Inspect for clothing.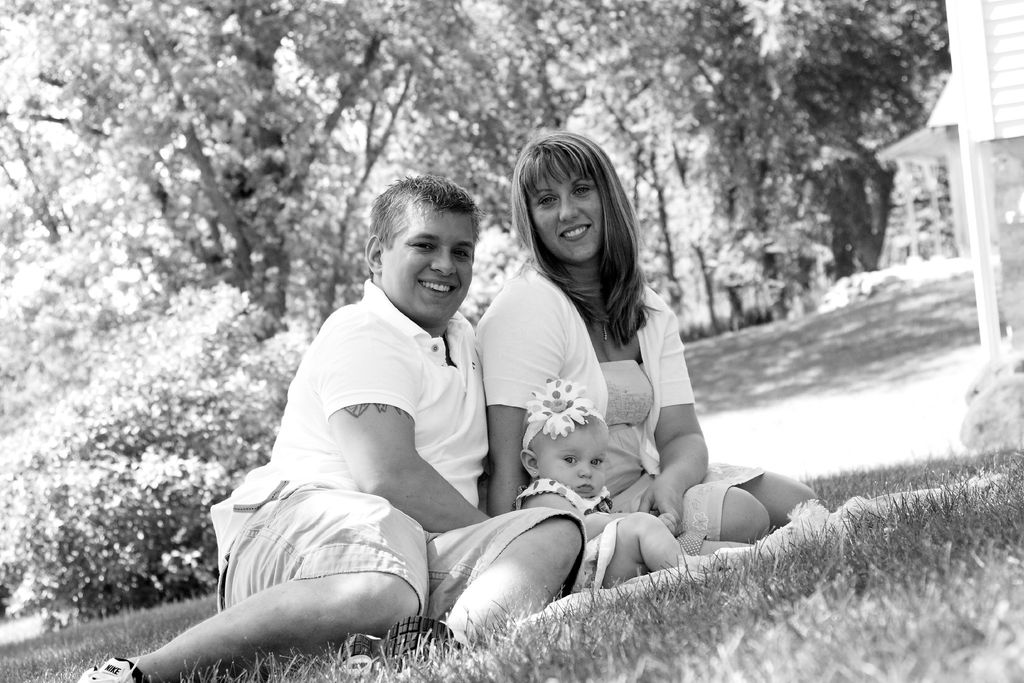
Inspection: <bbox>515, 474, 631, 609</bbox>.
